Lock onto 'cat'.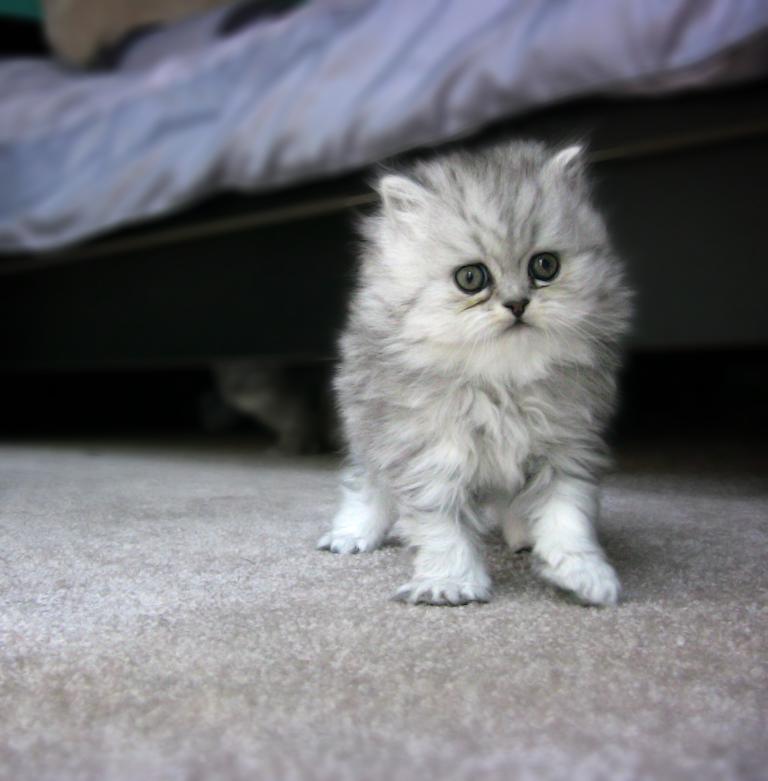
Locked: bbox(311, 142, 631, 607).
